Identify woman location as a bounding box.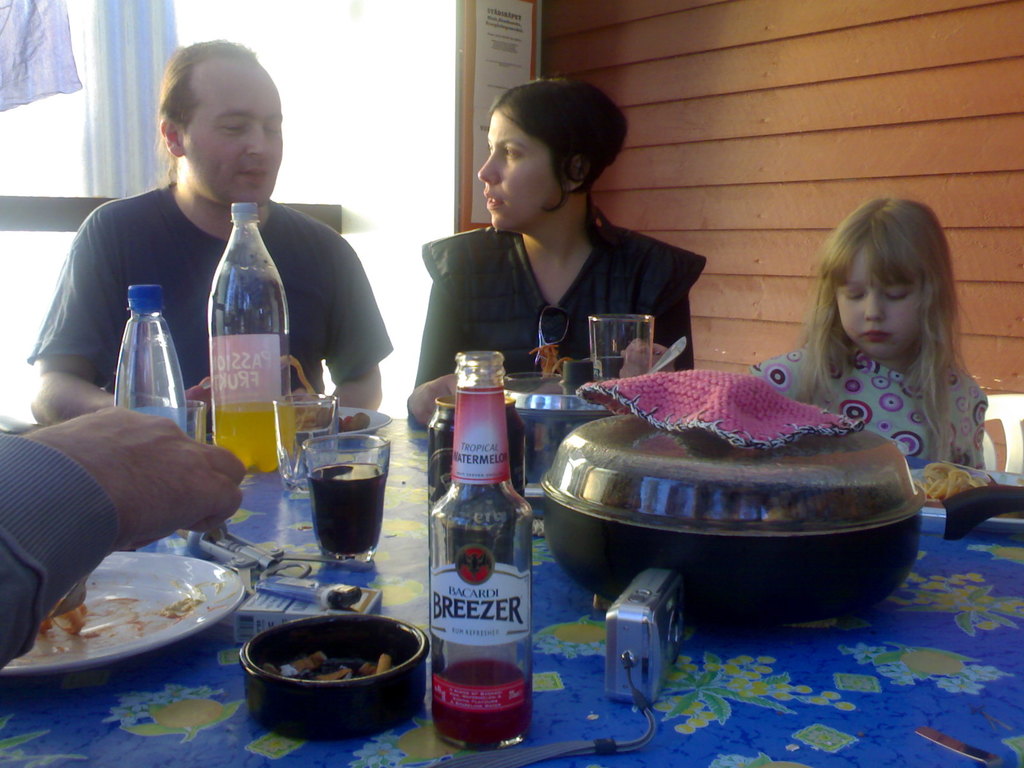
detection(405, 70, 705, 430).
